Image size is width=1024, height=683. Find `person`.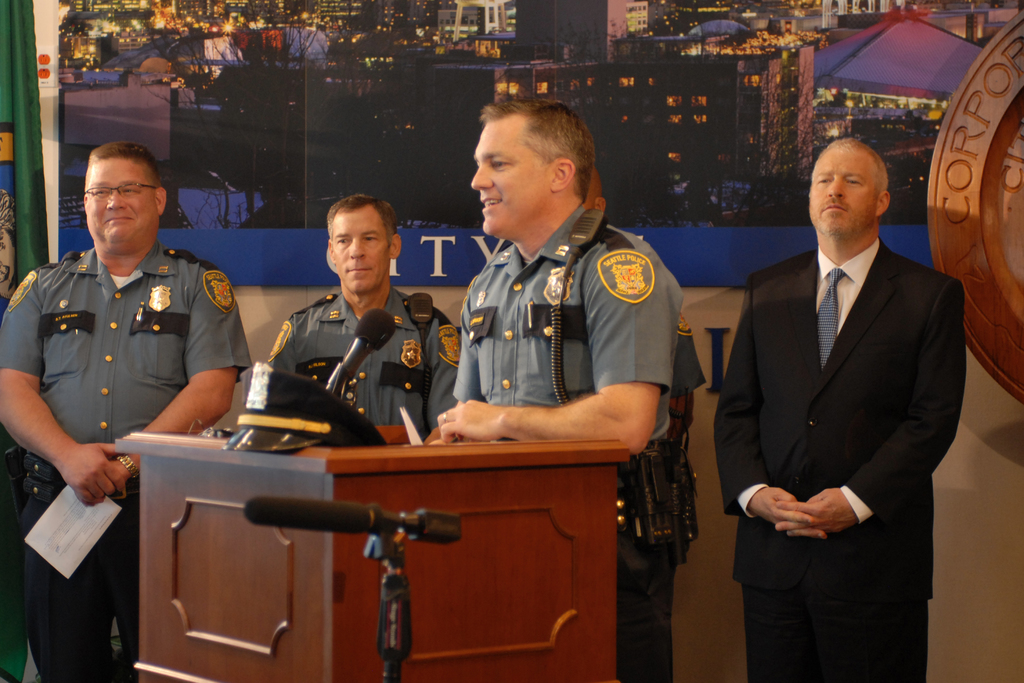
<box>20,131,228,646</box>.
